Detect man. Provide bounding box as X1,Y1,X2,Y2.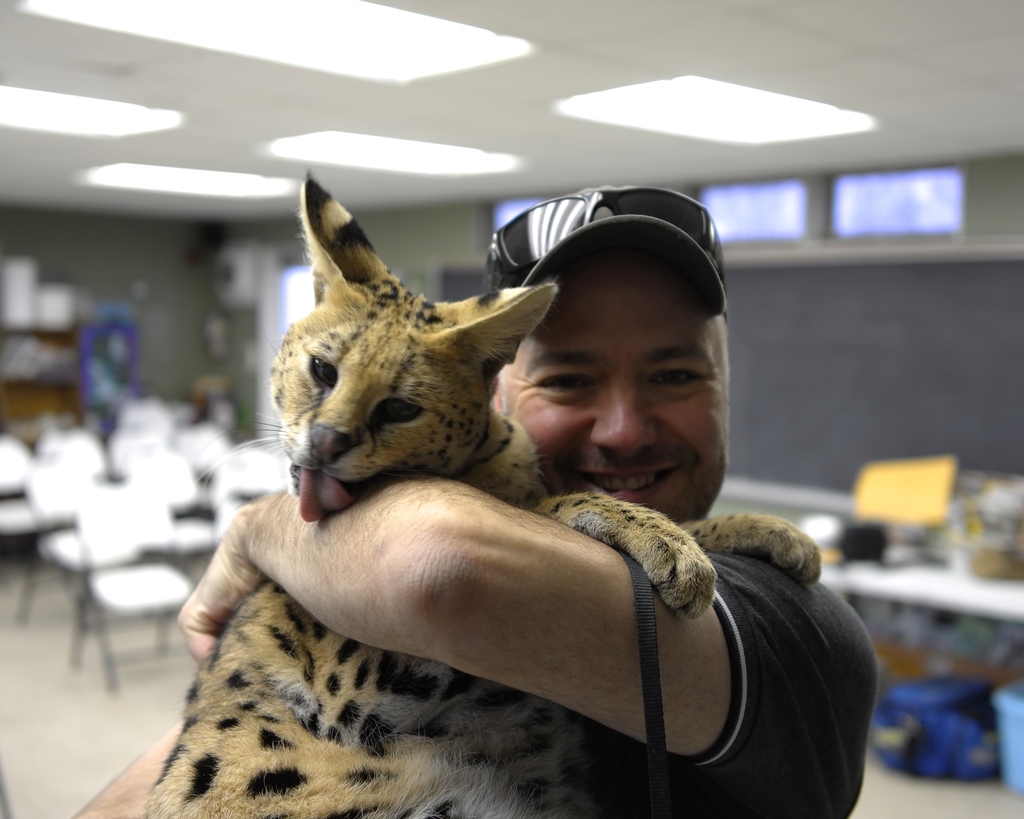
95,239,890,818.
